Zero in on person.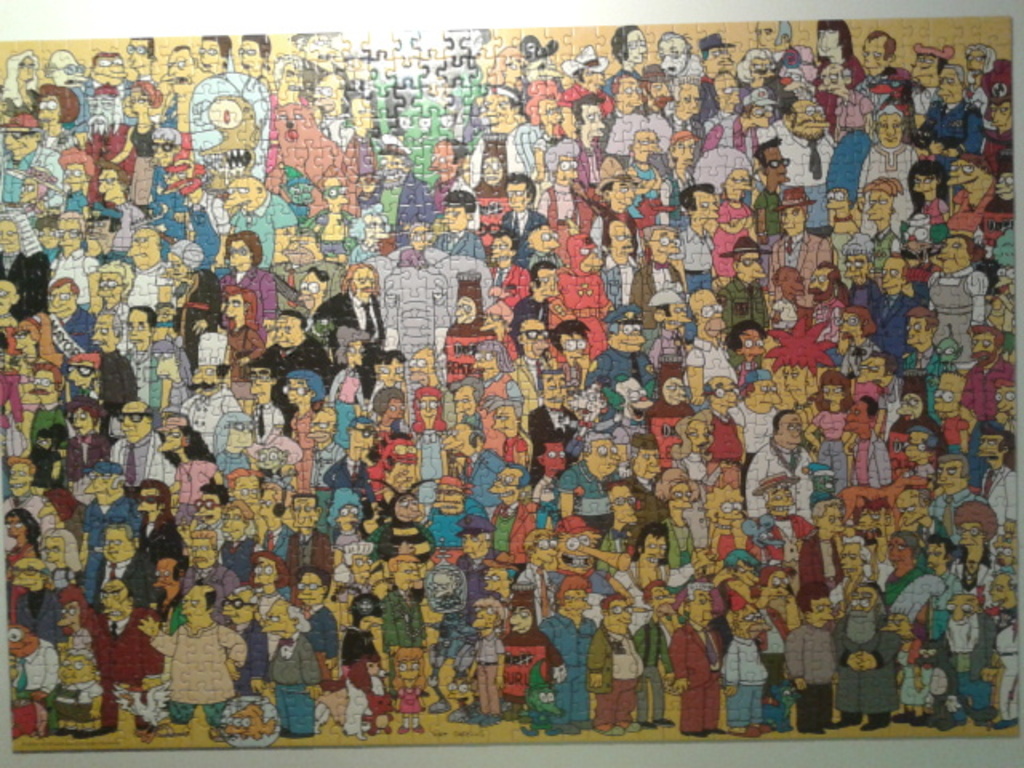
Zeroed in: 142 587 246 746.
